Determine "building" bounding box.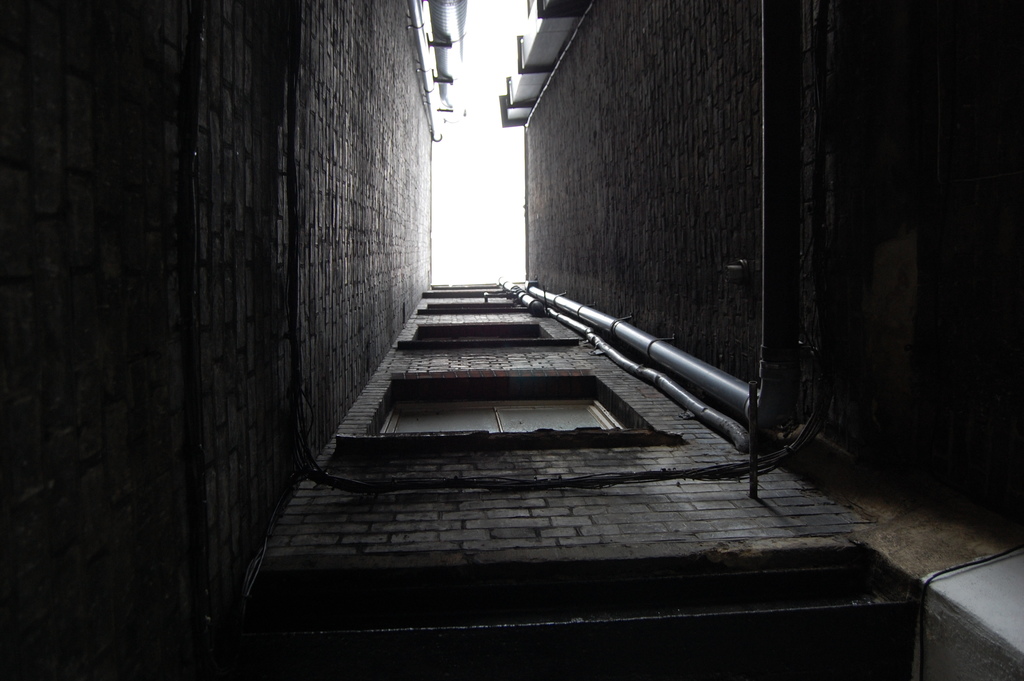
Determined: Rect(0, 0, 1023, 680).
